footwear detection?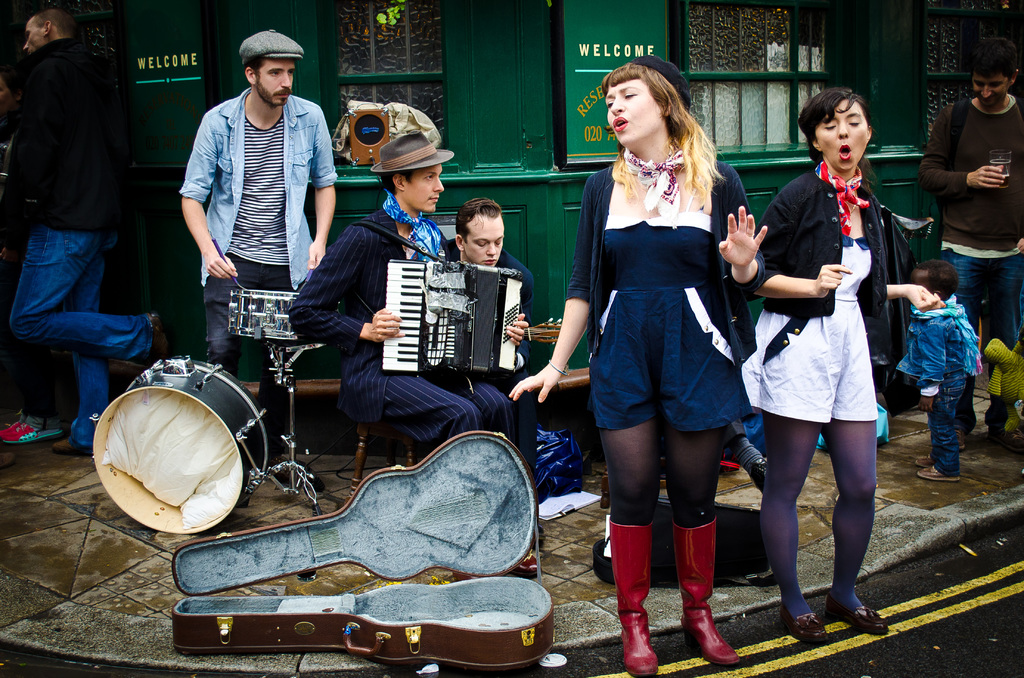
(left=53, top=440, right=87, bottom=455)
